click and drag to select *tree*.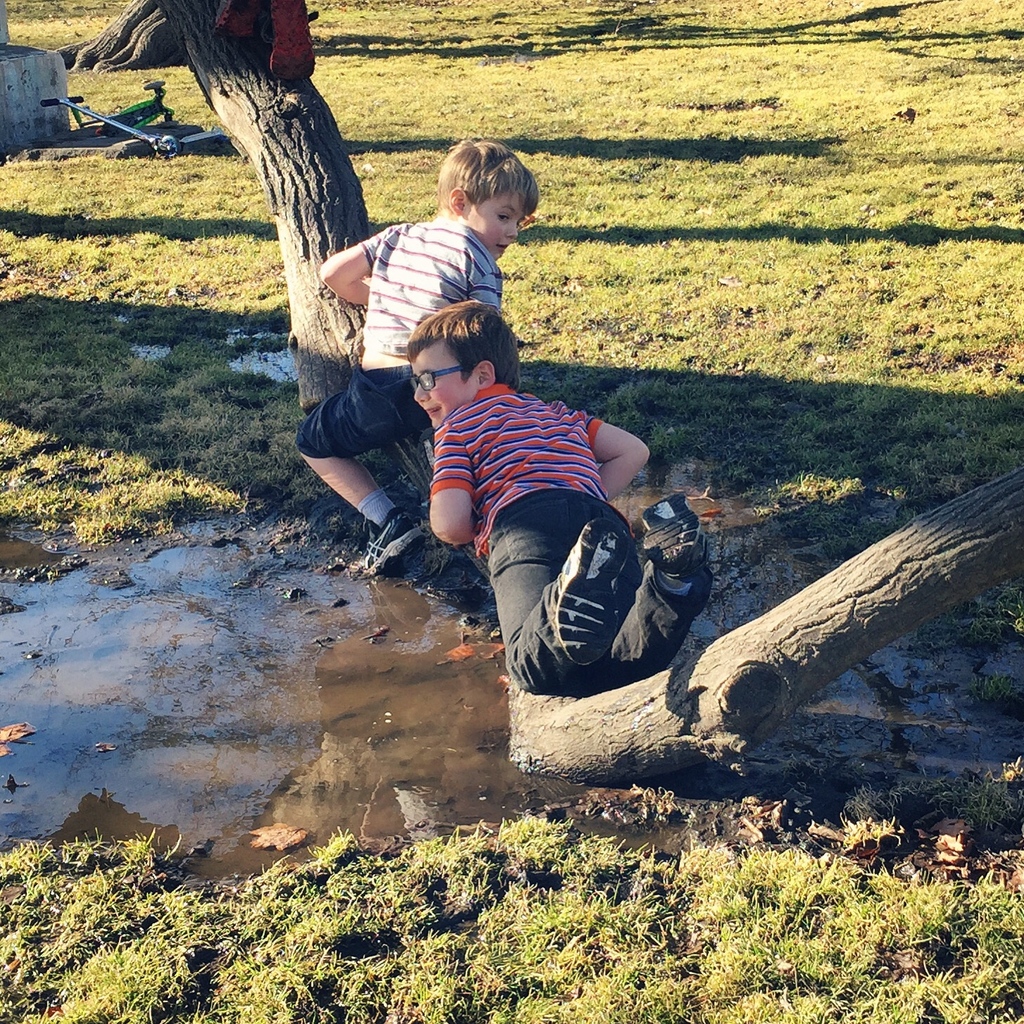
Selection: bbox=(182, 0, 1023, 779).
